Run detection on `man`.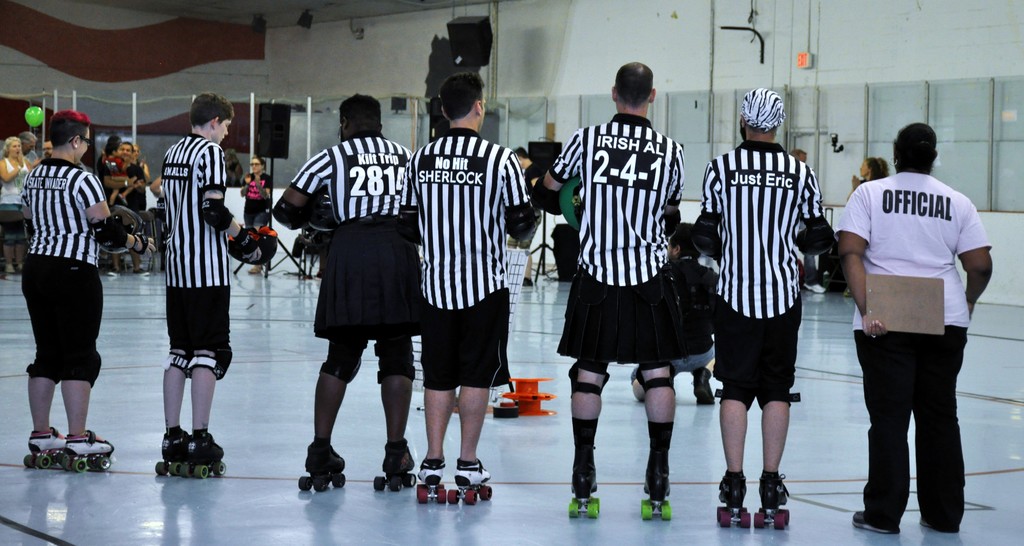
Result: l=836, t=129, r=988, b=534.
